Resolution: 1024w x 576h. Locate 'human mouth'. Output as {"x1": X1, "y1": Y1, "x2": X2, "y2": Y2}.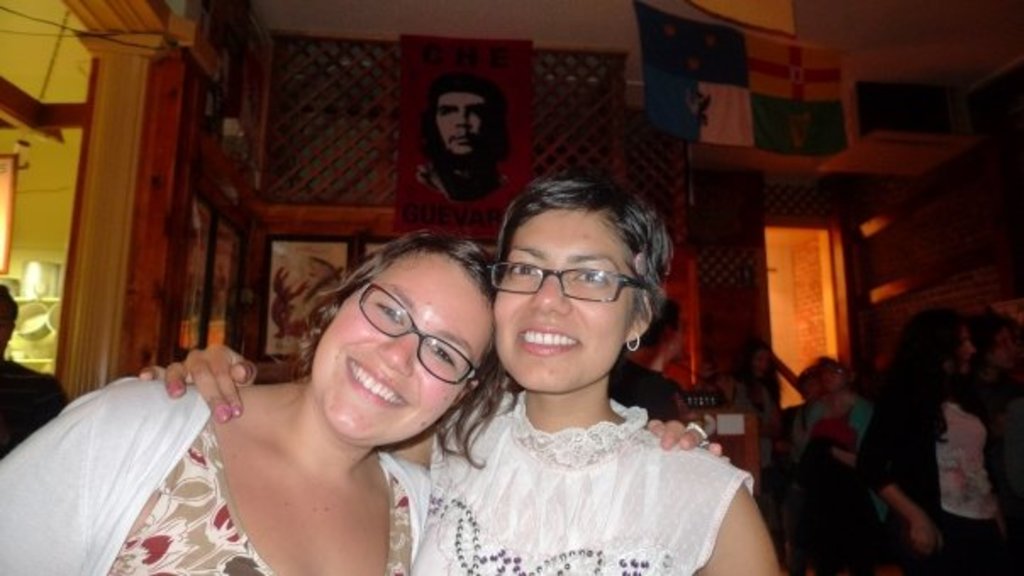
{"x1": 514, "y1": 320, "x2": 582, "y2": 359}.
